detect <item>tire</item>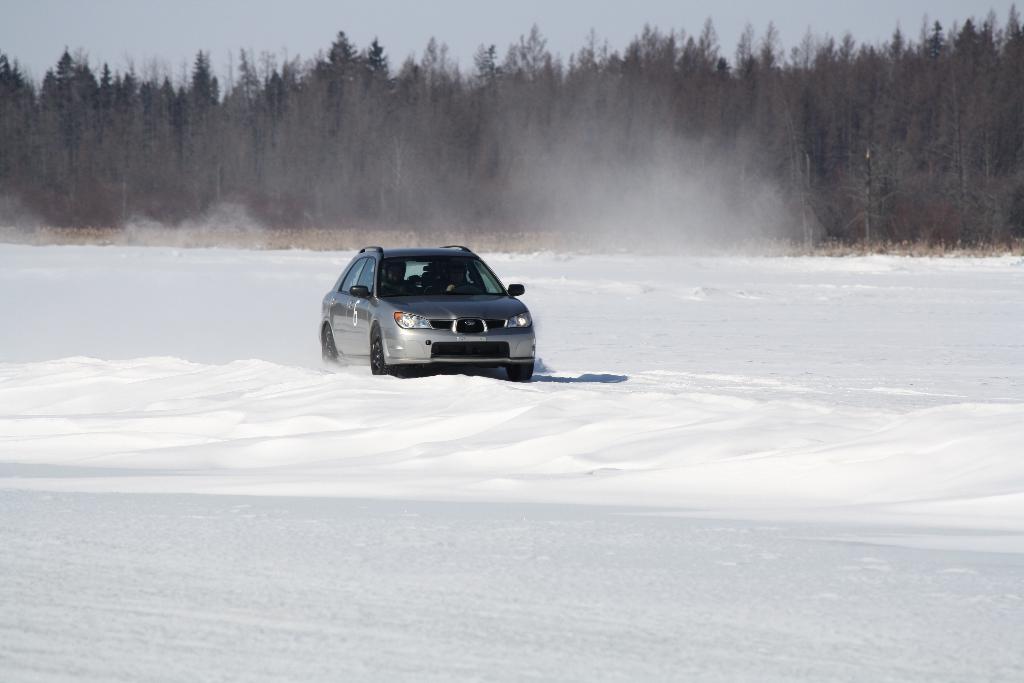
[x1=506, y1=364, x2=532, y2=381]
